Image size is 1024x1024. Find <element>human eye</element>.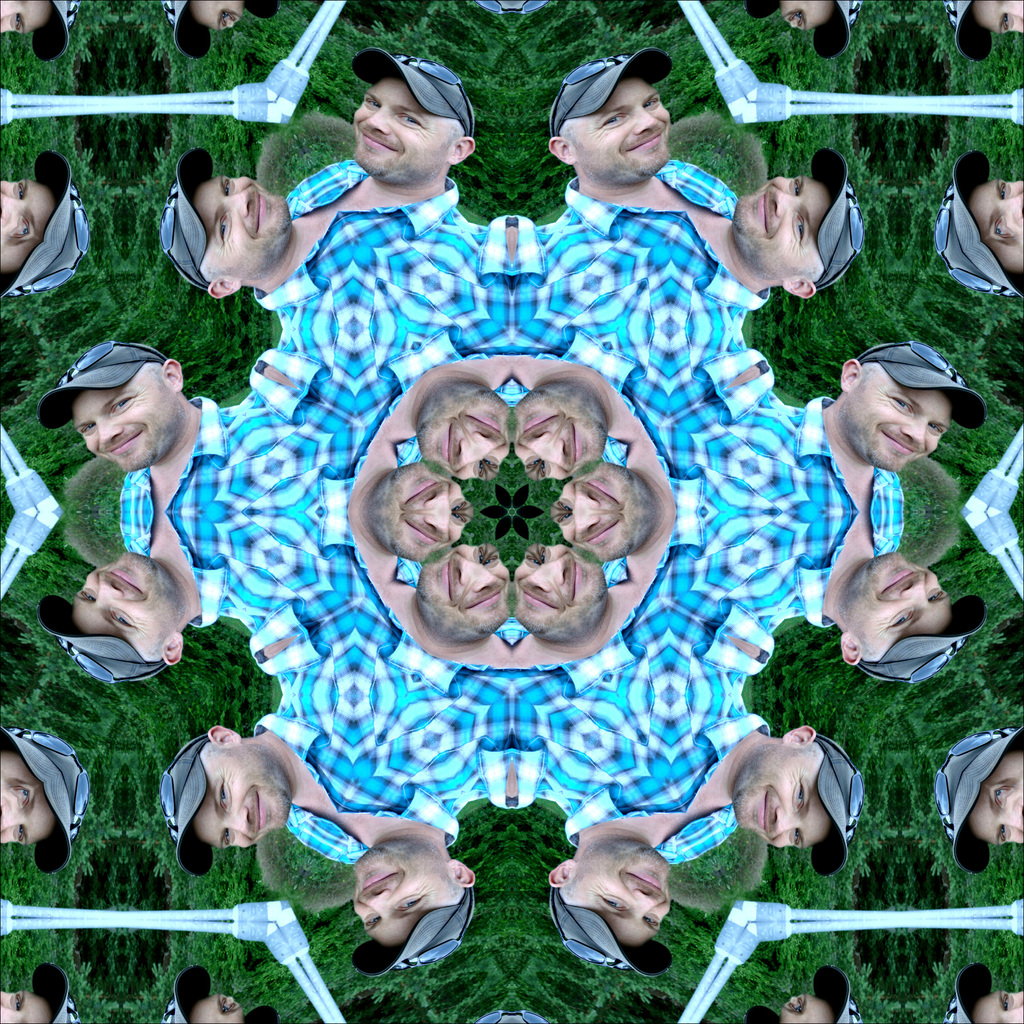
<box>786,998,800,1013</box>.
